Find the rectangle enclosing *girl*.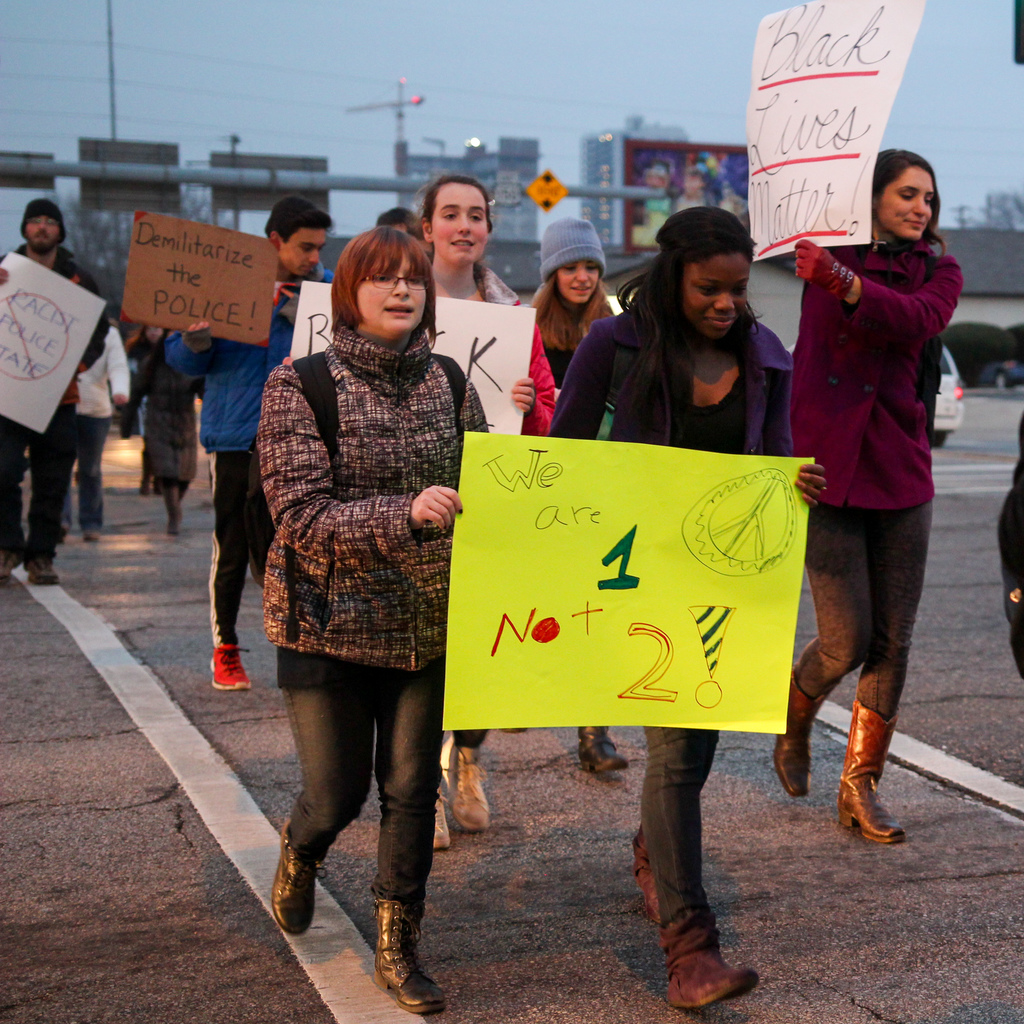
bbox=(552, 207, 832, 1016).
